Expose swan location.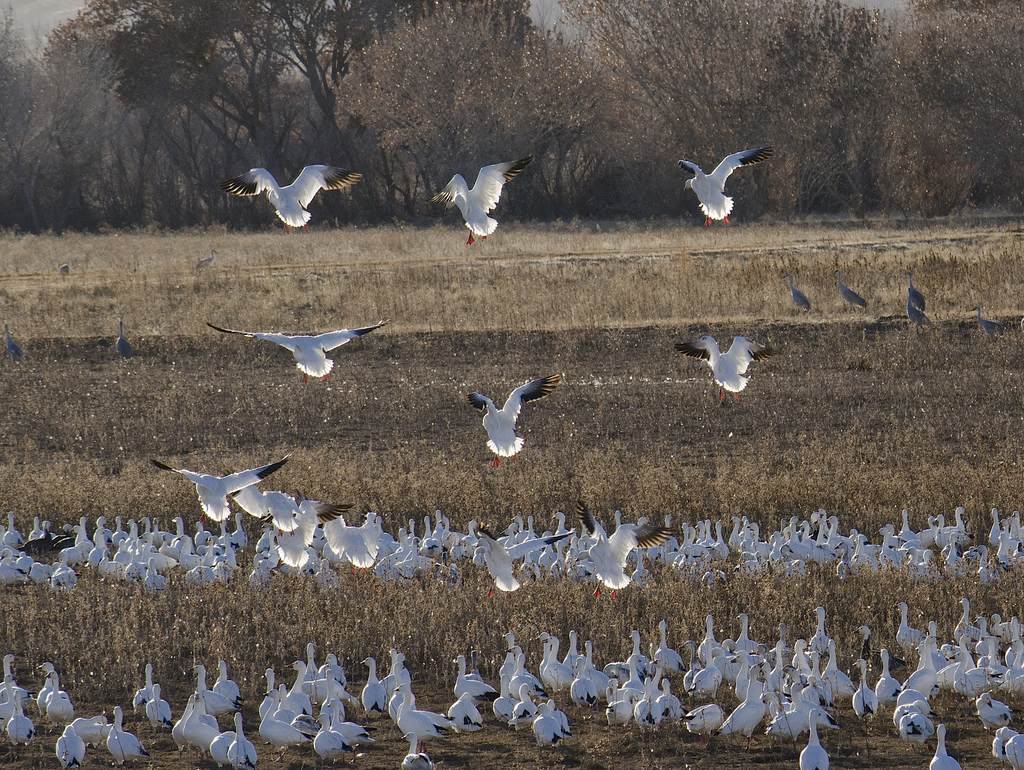
Exposed at [790,271,814,315].
